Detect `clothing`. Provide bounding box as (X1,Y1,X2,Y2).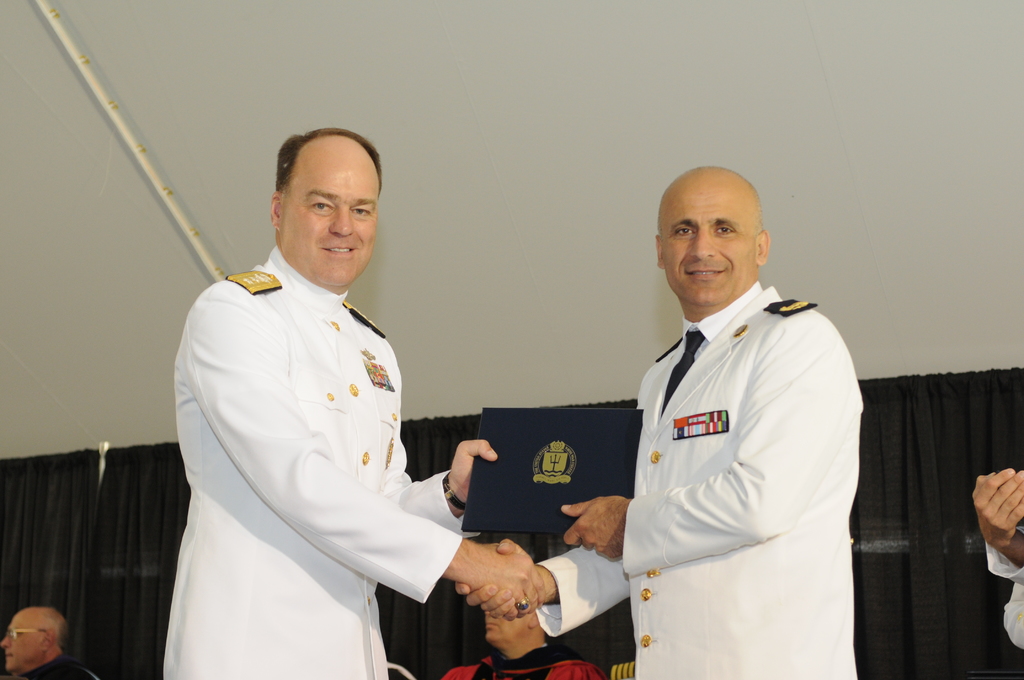
(986,528,1023,653).
